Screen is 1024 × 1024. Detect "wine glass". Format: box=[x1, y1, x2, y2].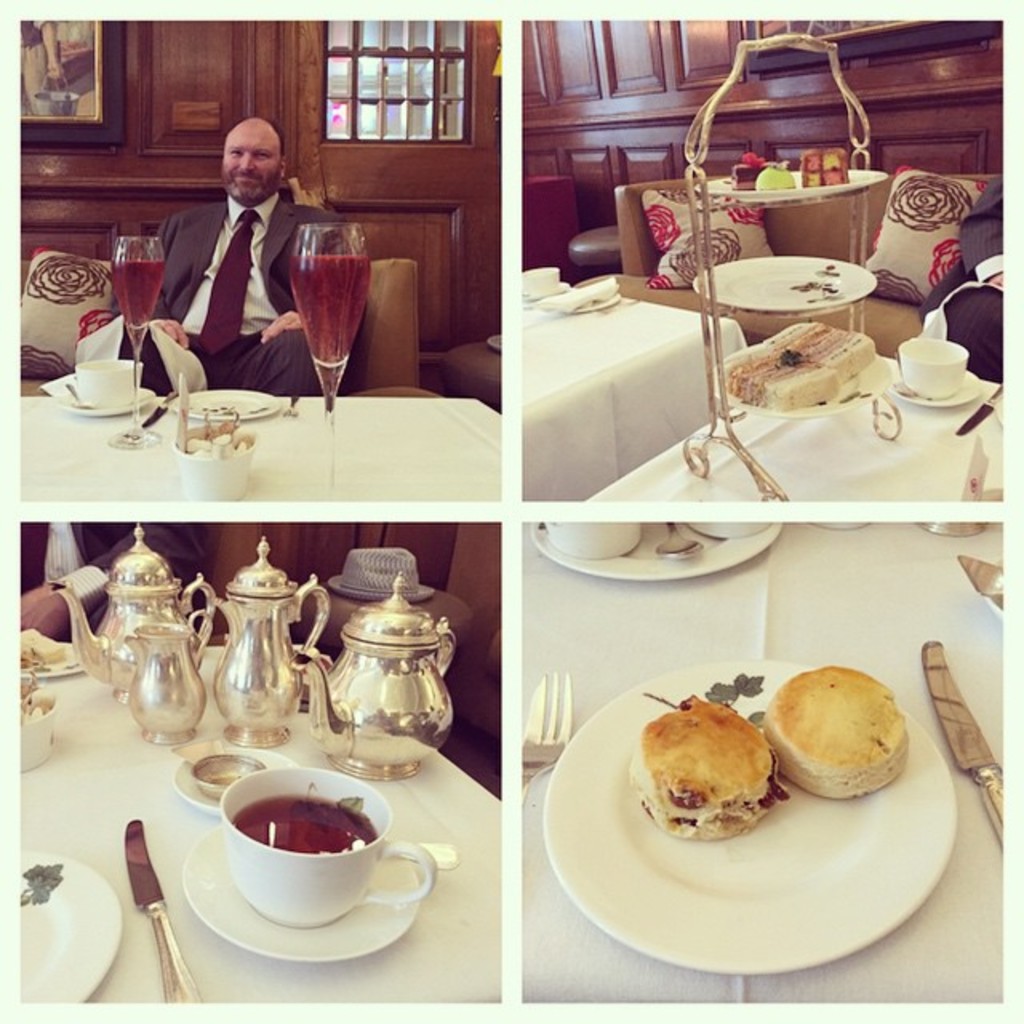
box=[290, 221, 371, 504].
